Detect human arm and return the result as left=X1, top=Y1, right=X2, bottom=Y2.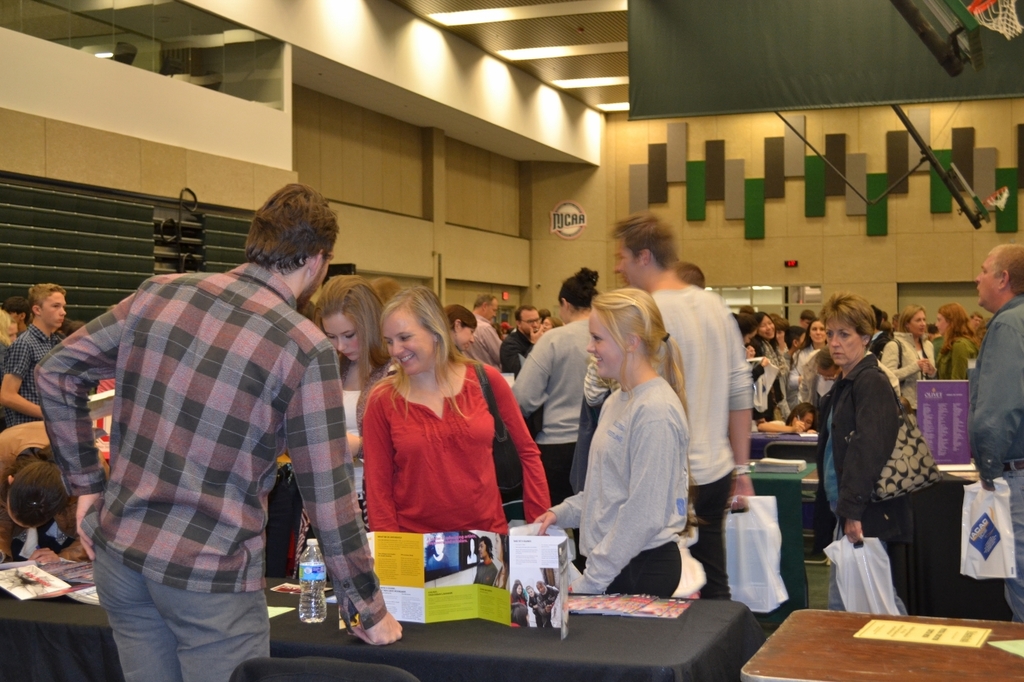
left=480, top=325, right=504, bottom=360.
